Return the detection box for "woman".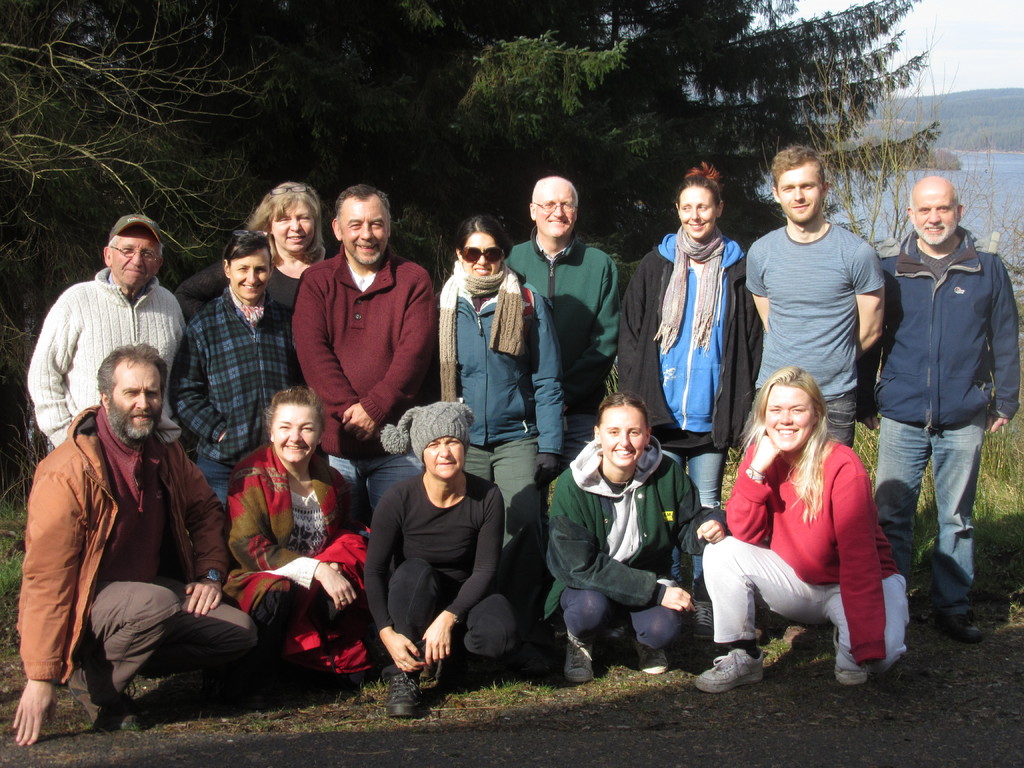
bbox(221, 387, 374, 685).
